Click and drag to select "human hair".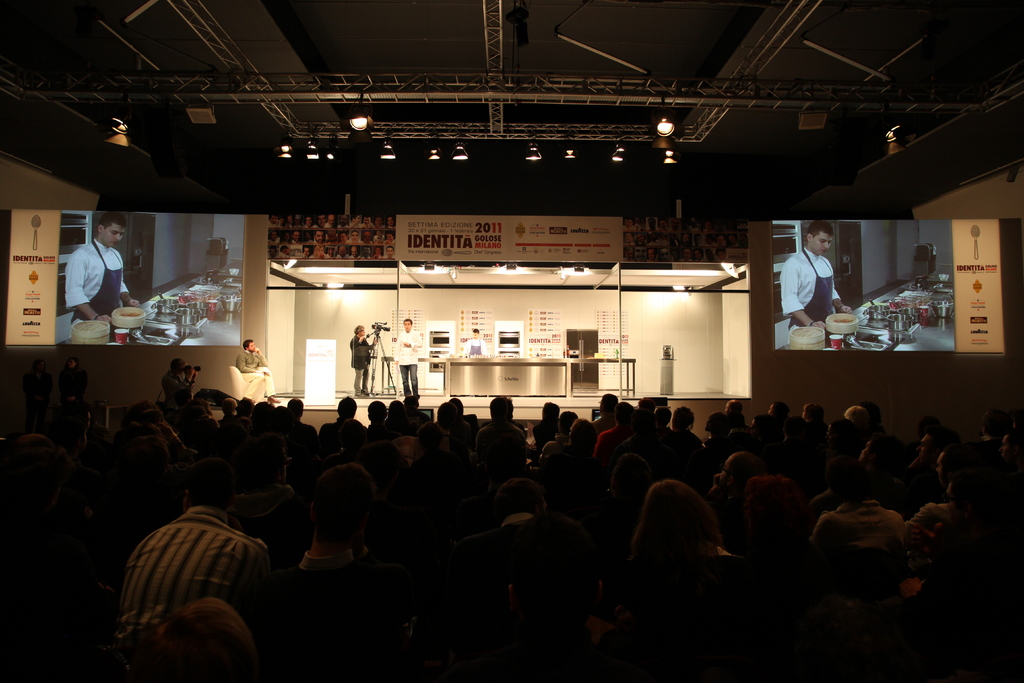
Selection: 845:403:870:432.
